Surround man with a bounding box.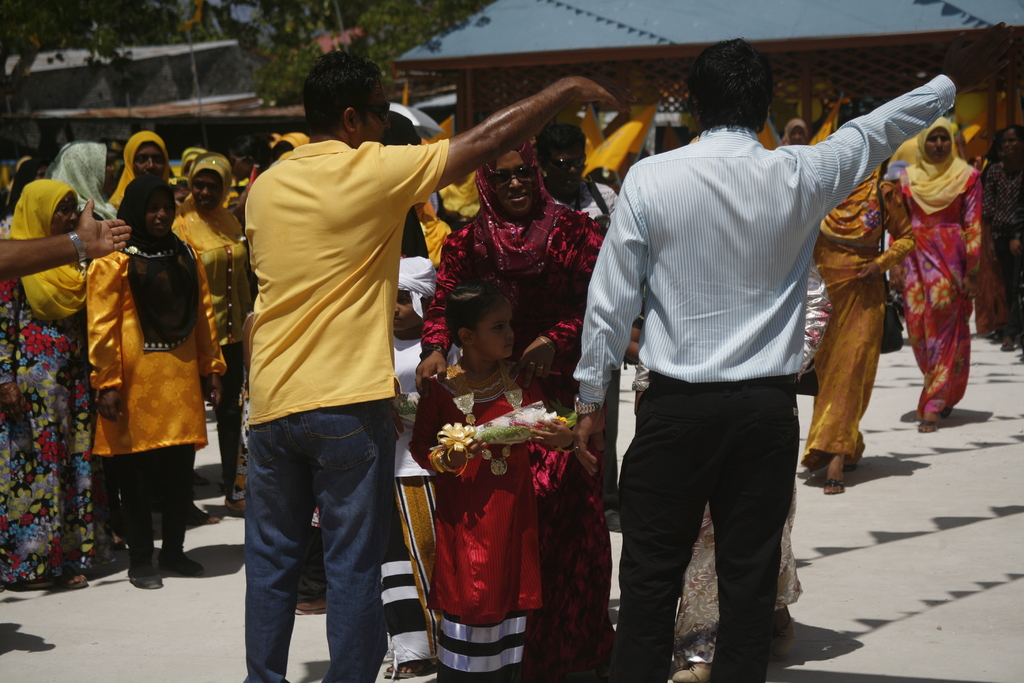
<bbox>243, 48, 615, 682</bbox>.
